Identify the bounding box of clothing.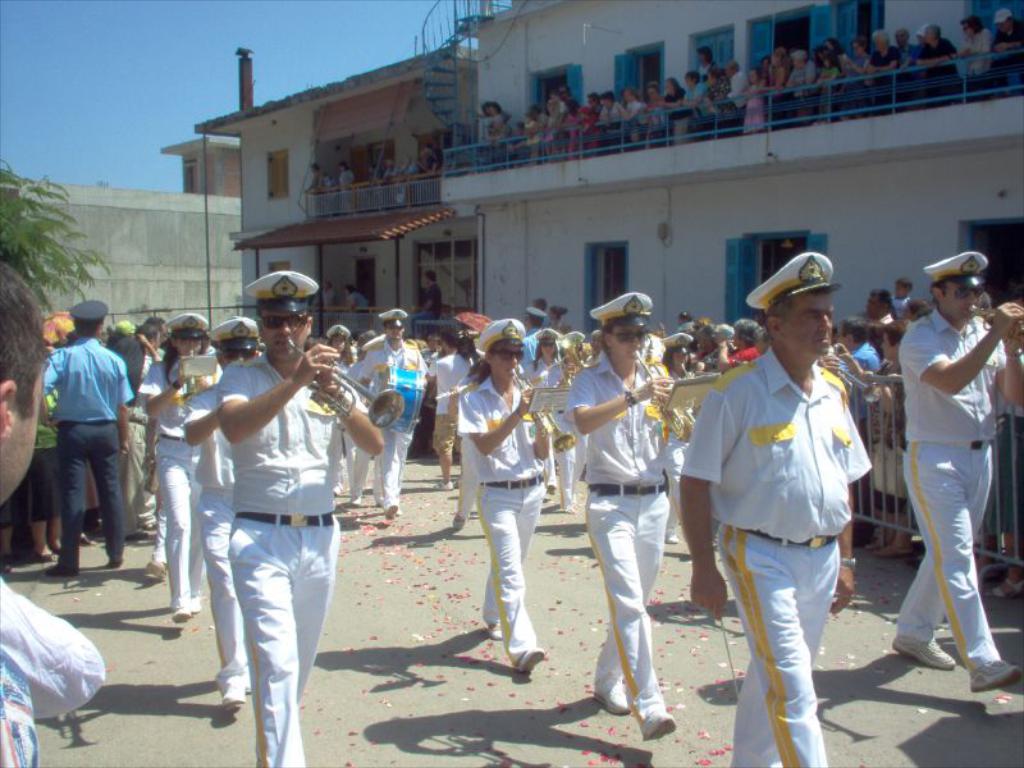
x1=425 y1=282 x2=448 y2=323.
